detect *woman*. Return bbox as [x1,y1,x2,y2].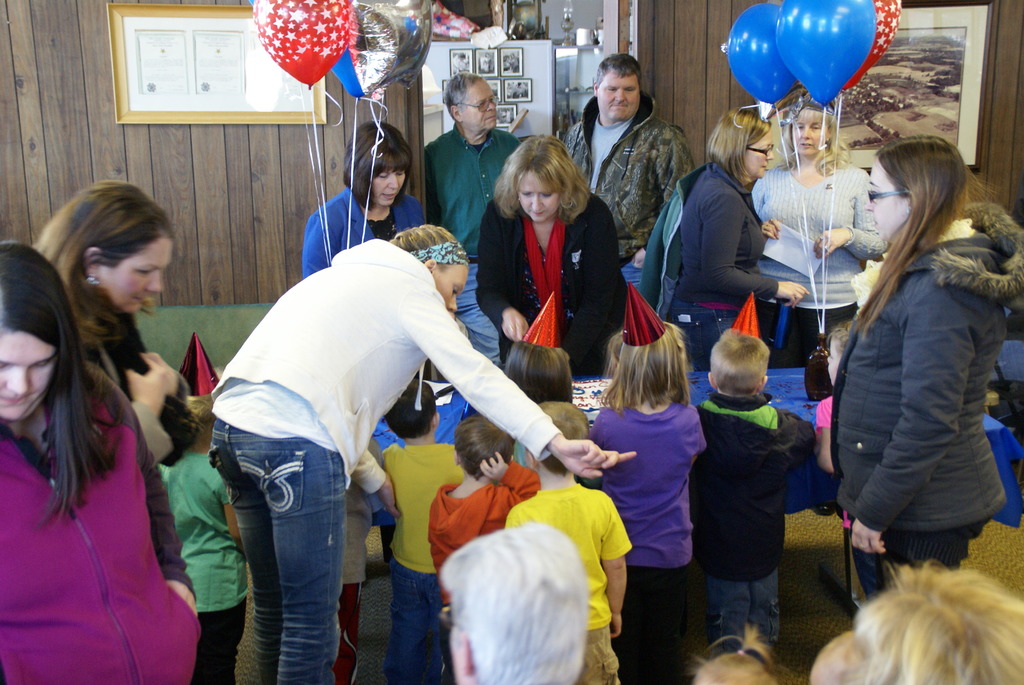
[465,134,617,378].
